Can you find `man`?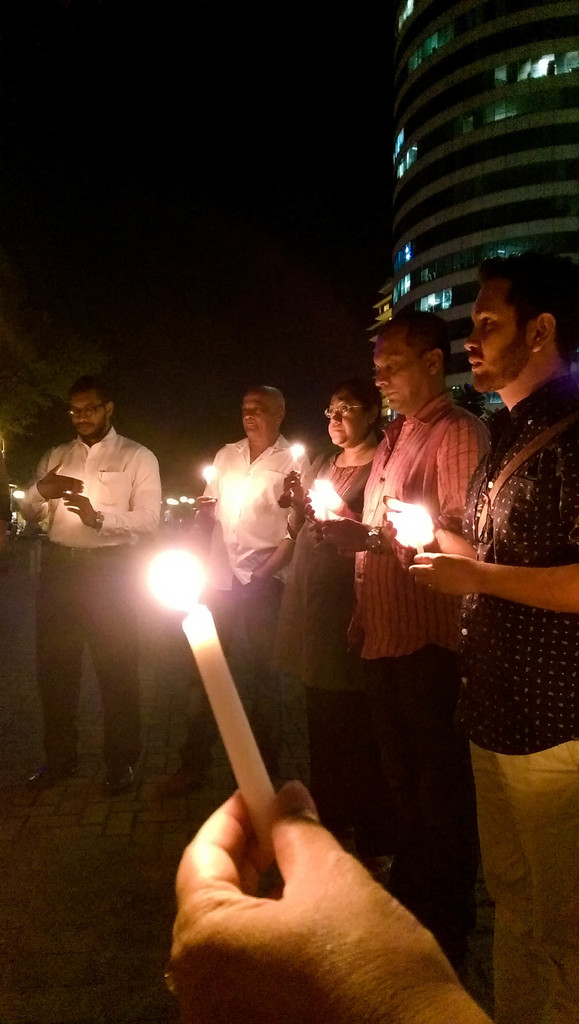
Yes, bounding box: bbox=(307, 310, 492, 985).
